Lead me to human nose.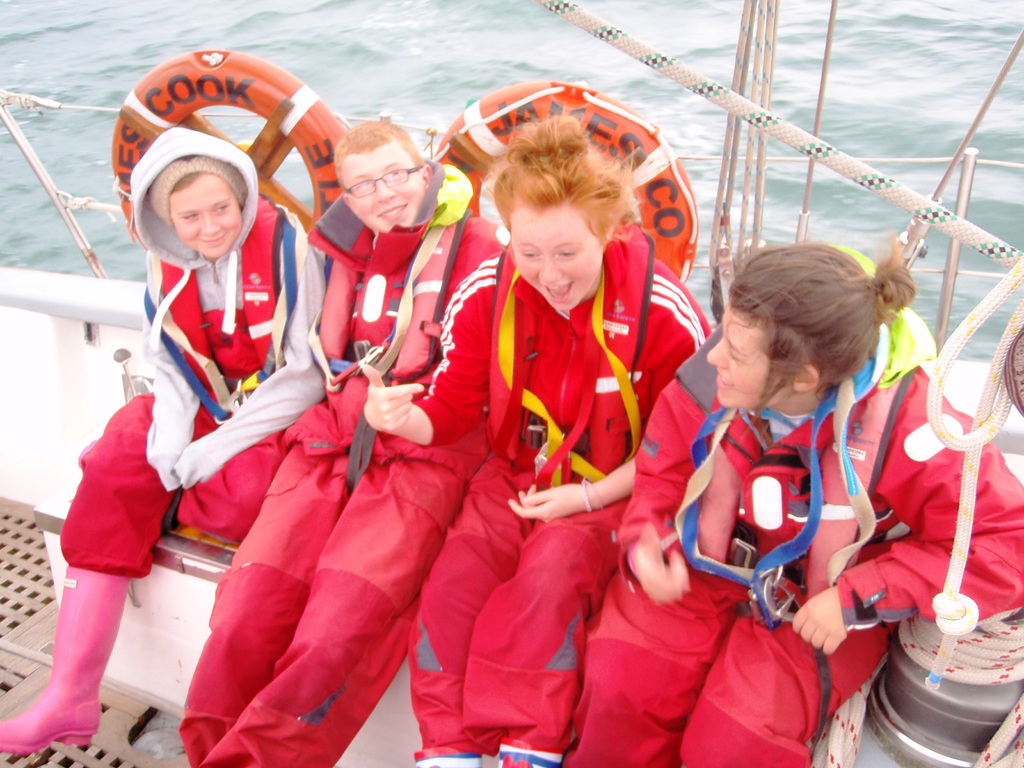
Lead to [x1=537, y1=255, x2=563, y2=282].
